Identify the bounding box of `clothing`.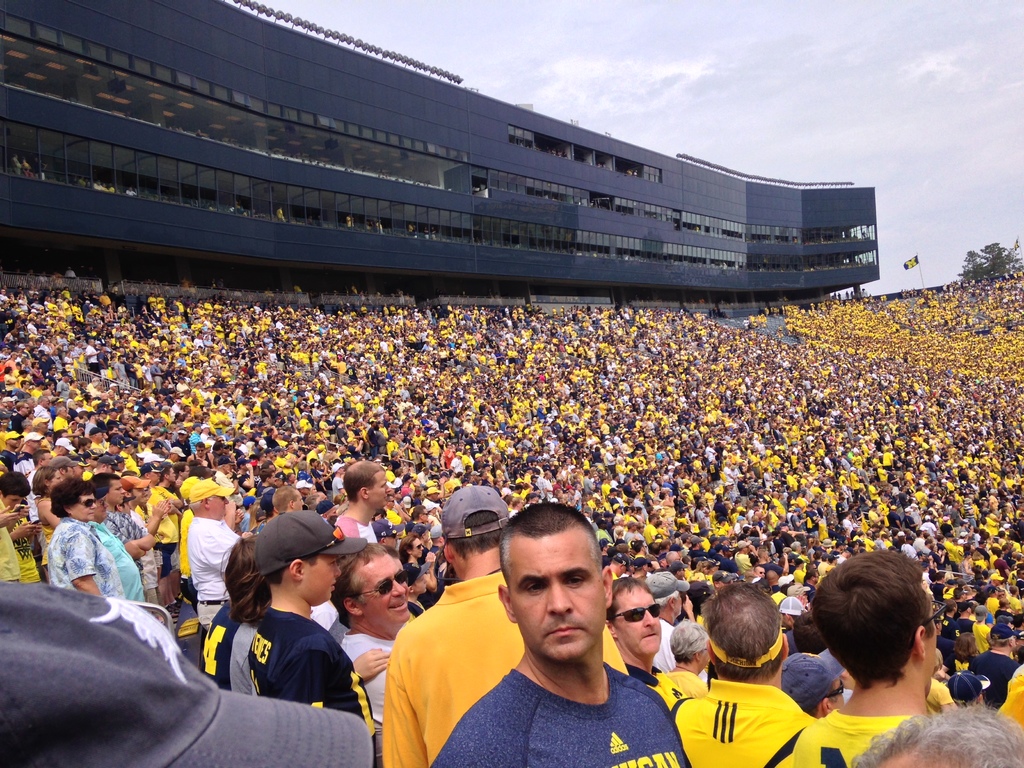
l=33, t=515, r=129, b=601.
